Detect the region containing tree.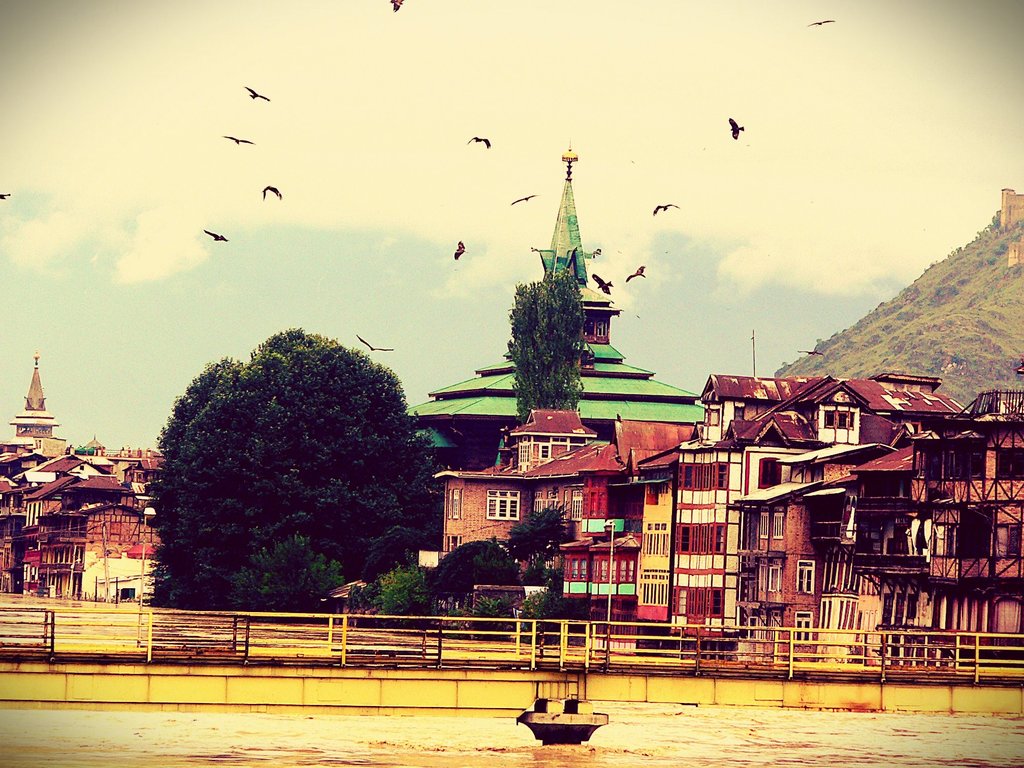
(143, 299, 438, 621).
